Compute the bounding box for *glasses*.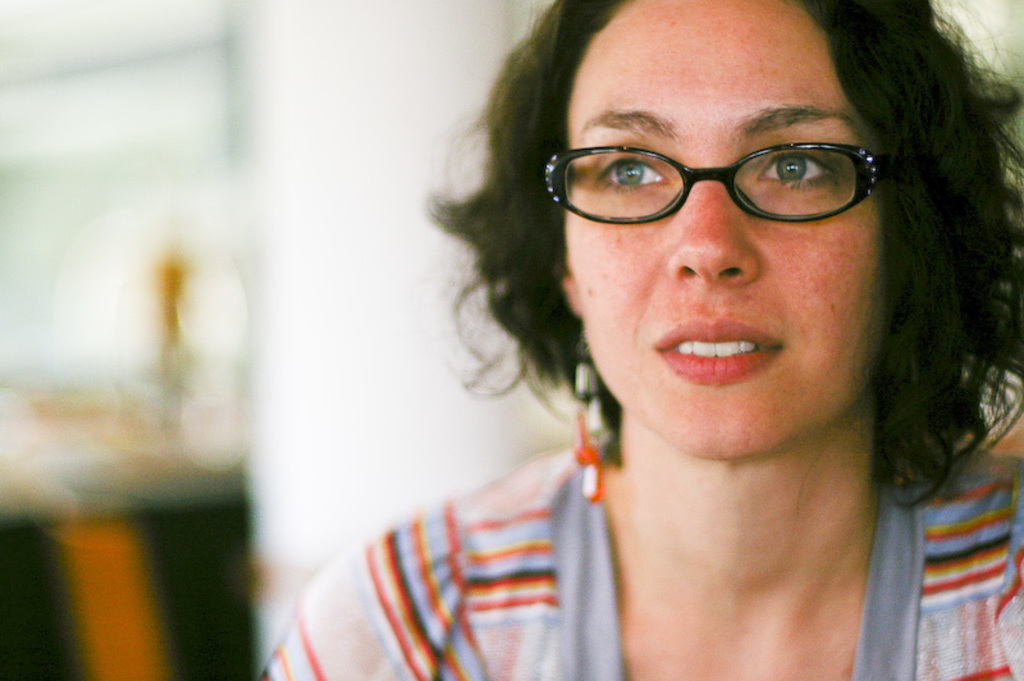
549,119,896,228.
